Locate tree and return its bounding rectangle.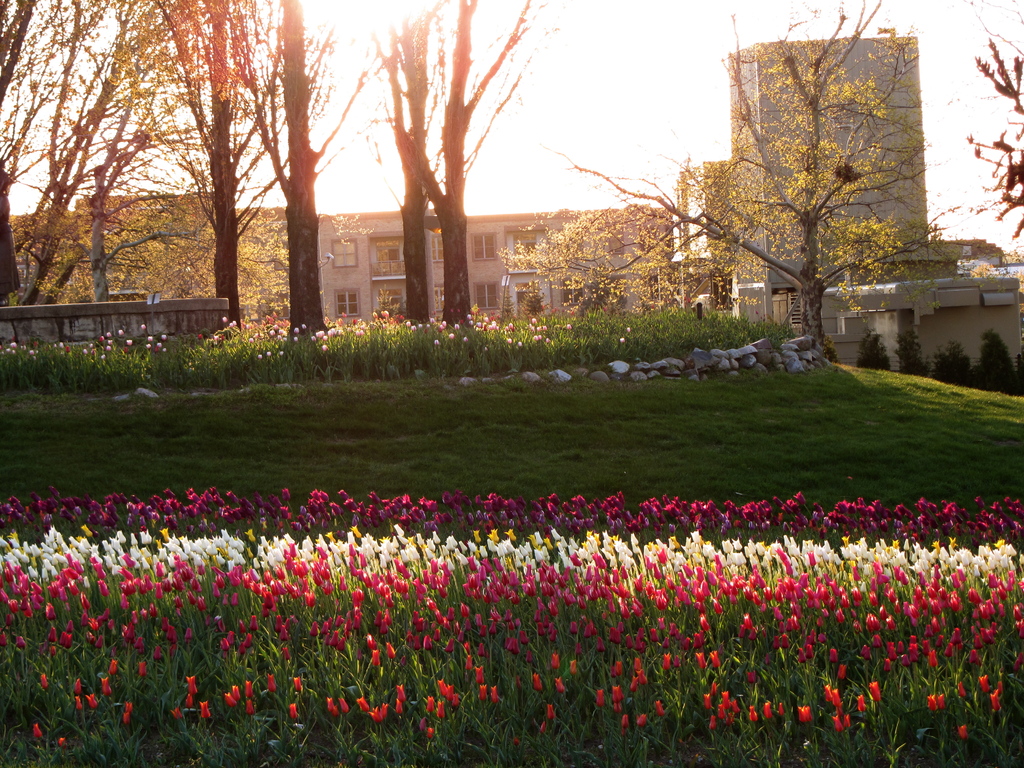
bbox=[0, 0, 146, 316].
